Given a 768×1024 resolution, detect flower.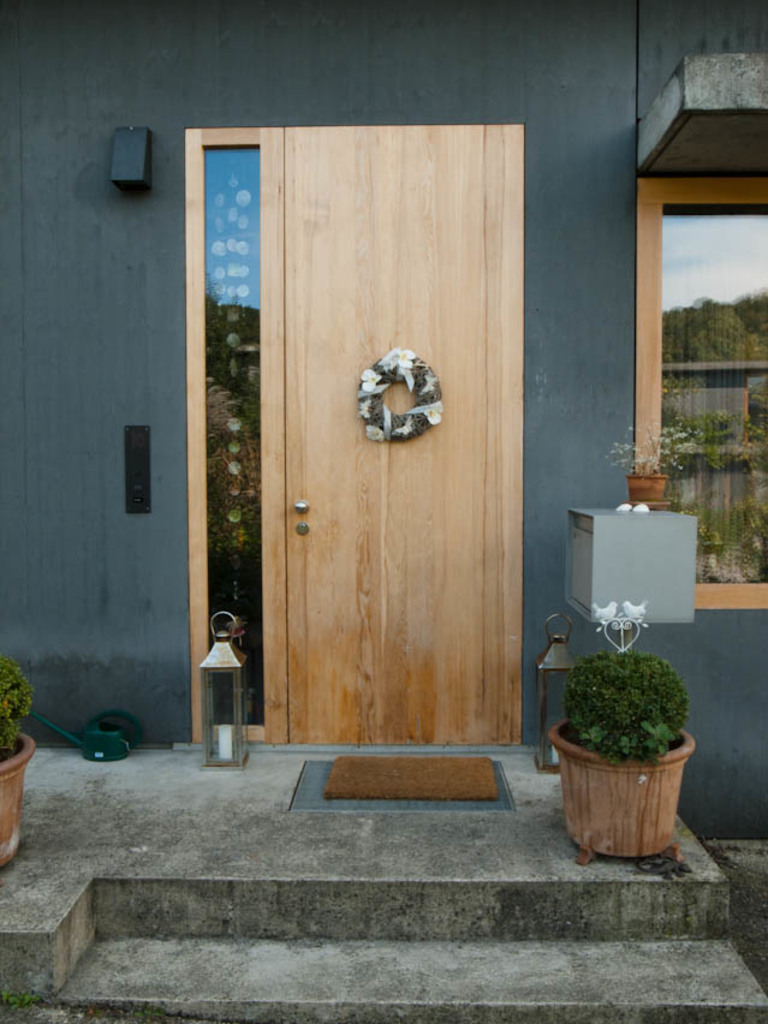
locate(373, 345, 417, 375).
